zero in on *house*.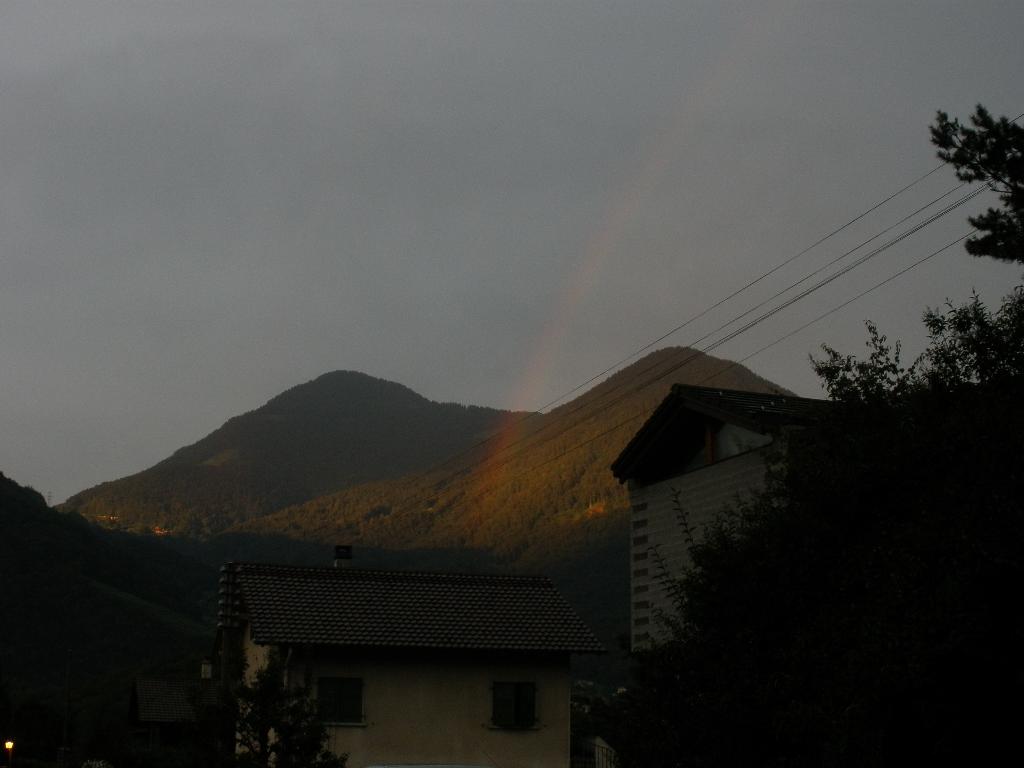
Zeroed in: left=191, top=544, right=609, bottom=767.
